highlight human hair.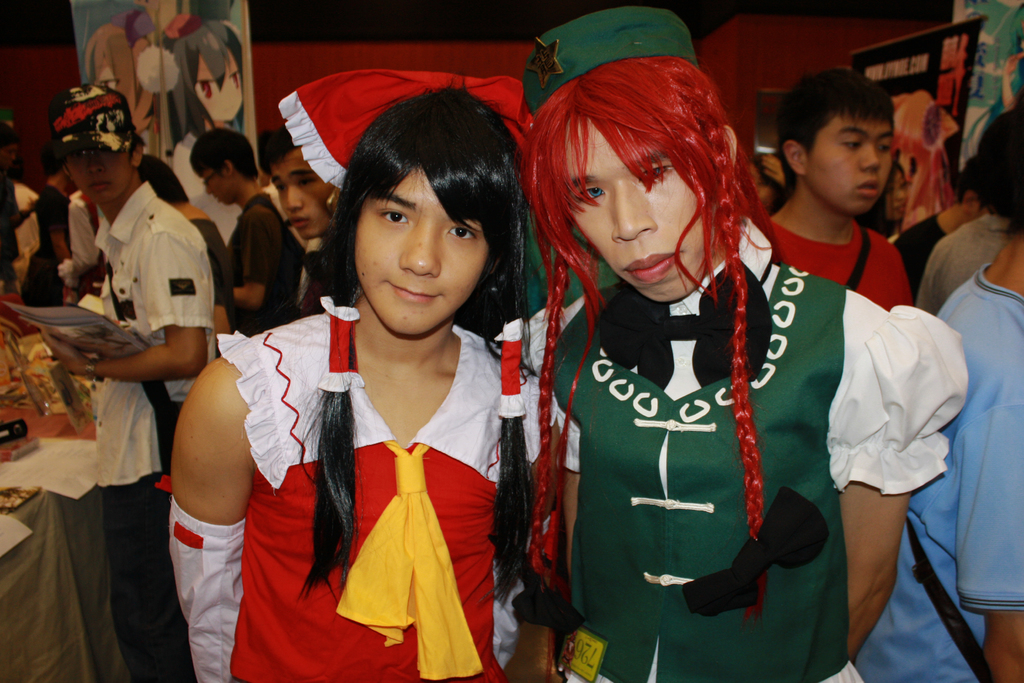
Highlighted region: (x1=301, y1=83, x2=527, y2=607).
